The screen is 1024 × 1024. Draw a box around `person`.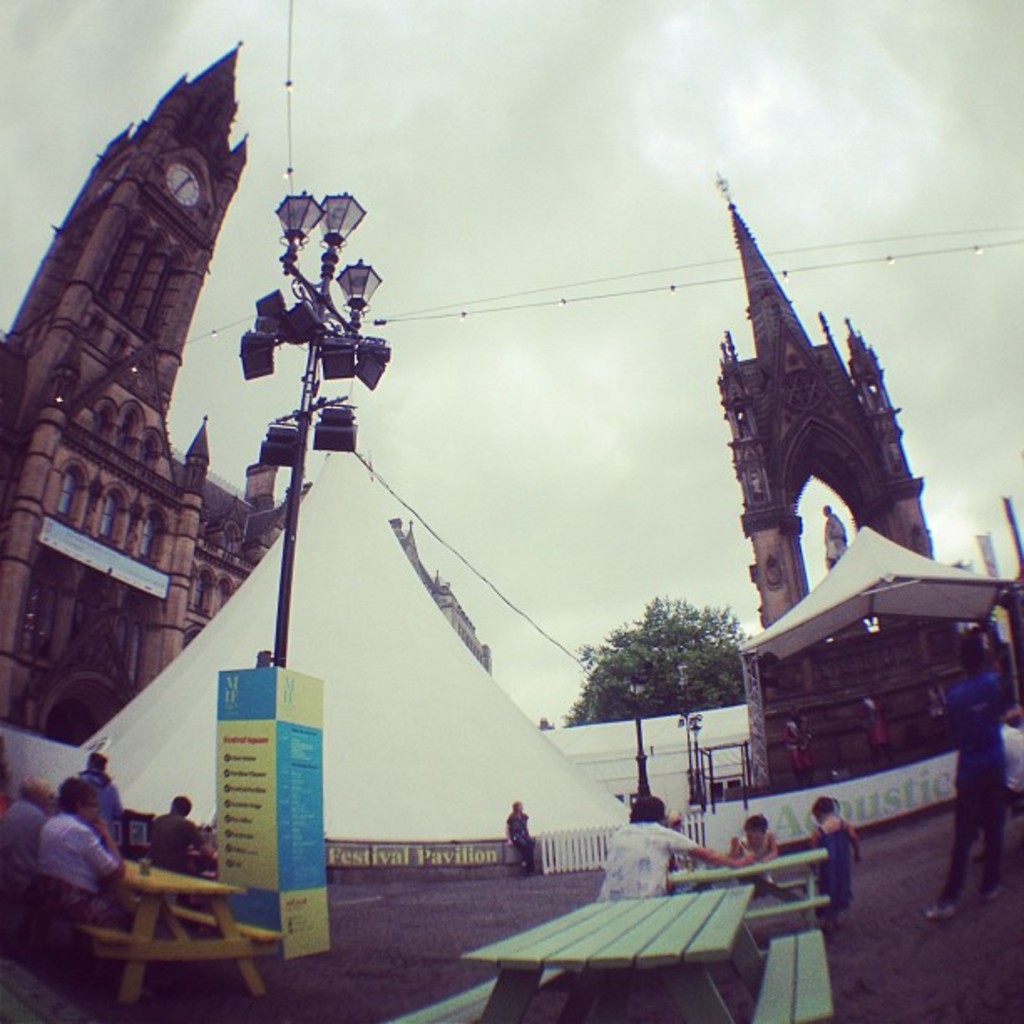
bbox=(594, 788, 760, 899).
